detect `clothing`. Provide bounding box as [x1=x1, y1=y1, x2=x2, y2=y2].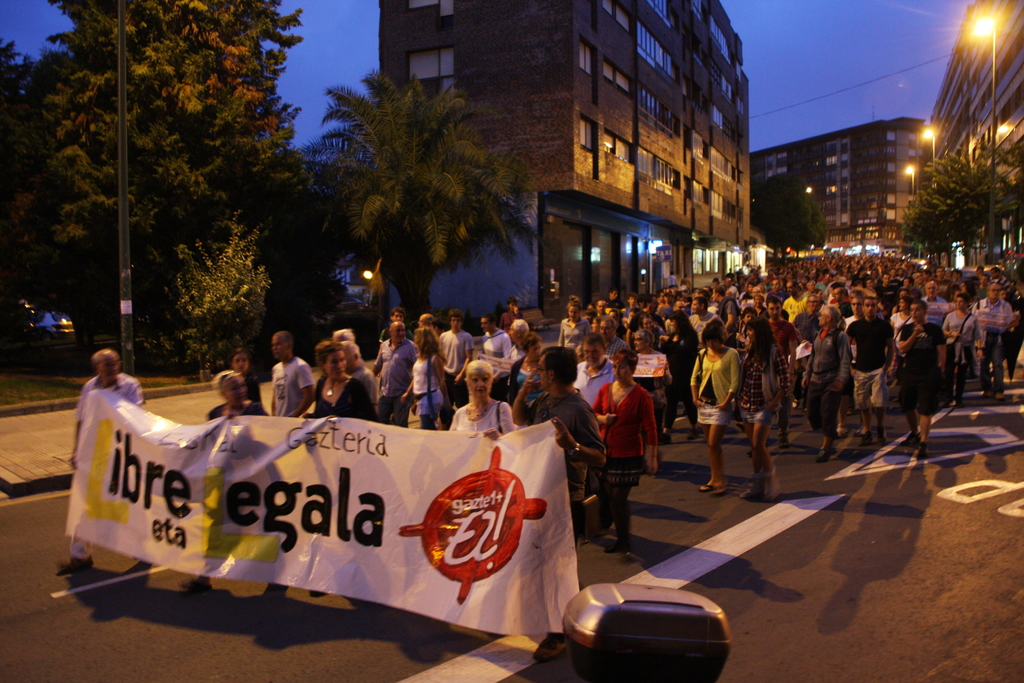
[x1=68, y1=375, x2=185, y2=561].
